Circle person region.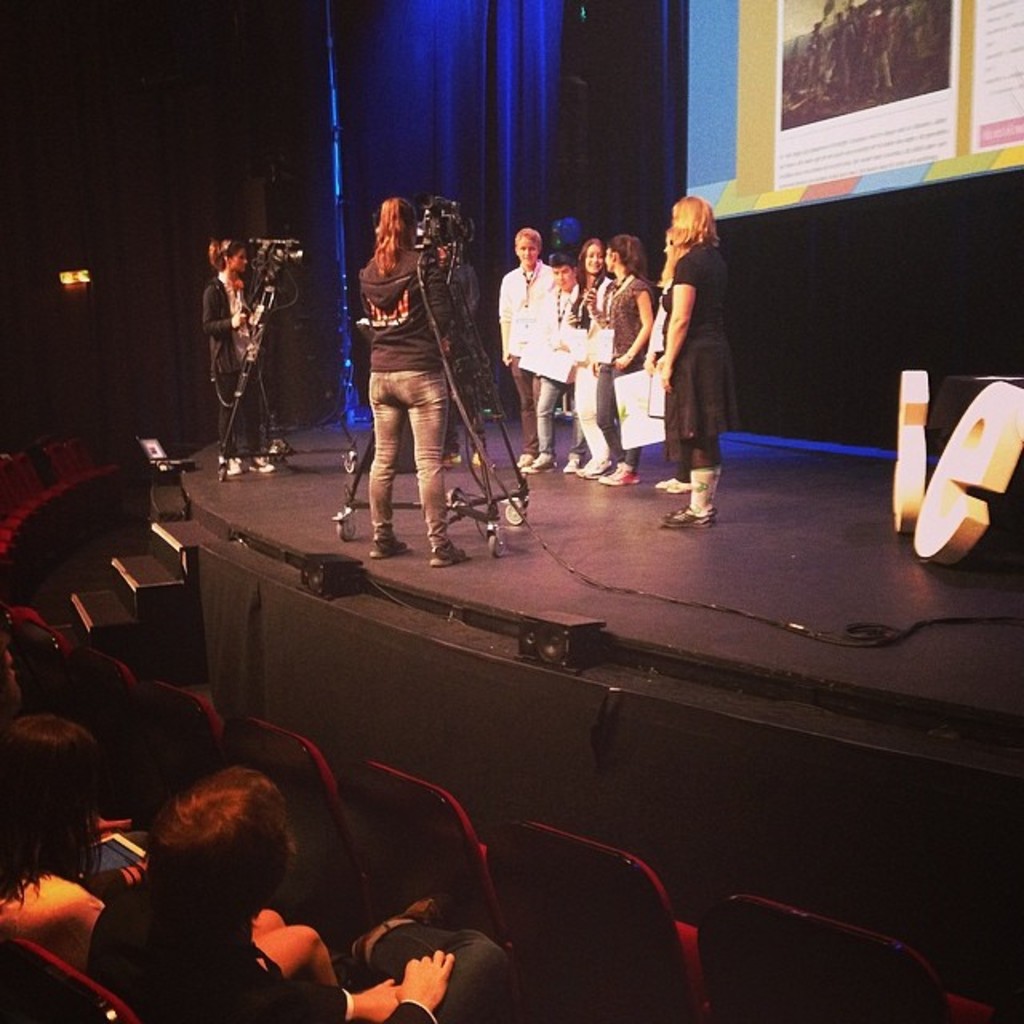
Region: BBox(496, 227, 558, 462).
